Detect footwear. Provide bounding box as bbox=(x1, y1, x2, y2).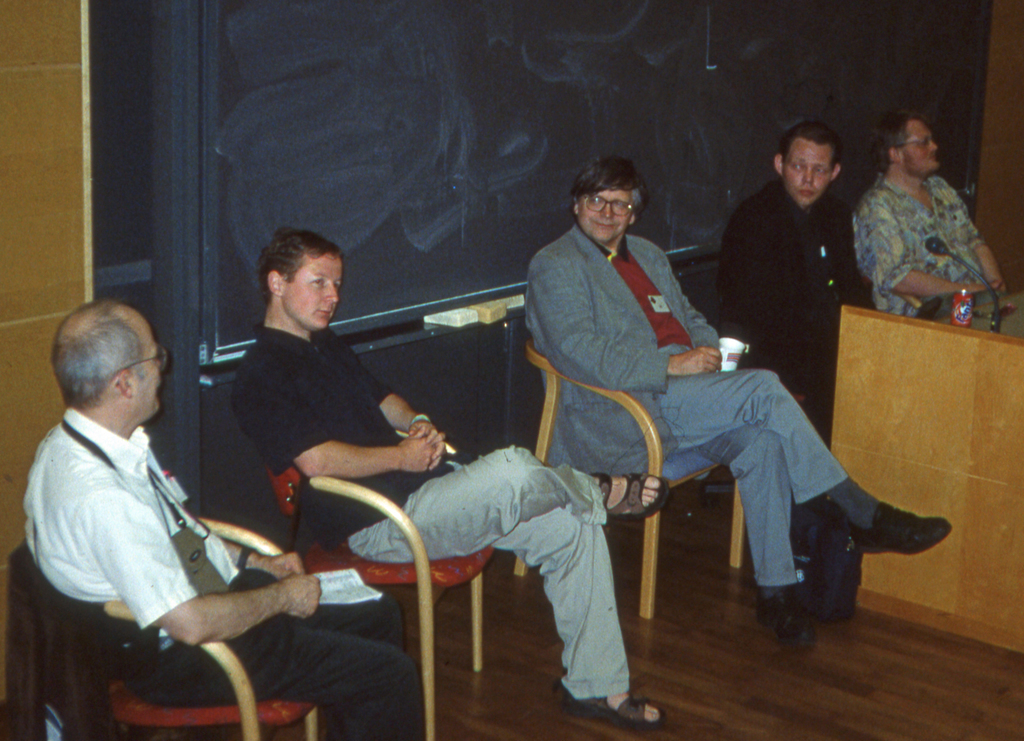
bbox=(558, 678, 669, 733).
